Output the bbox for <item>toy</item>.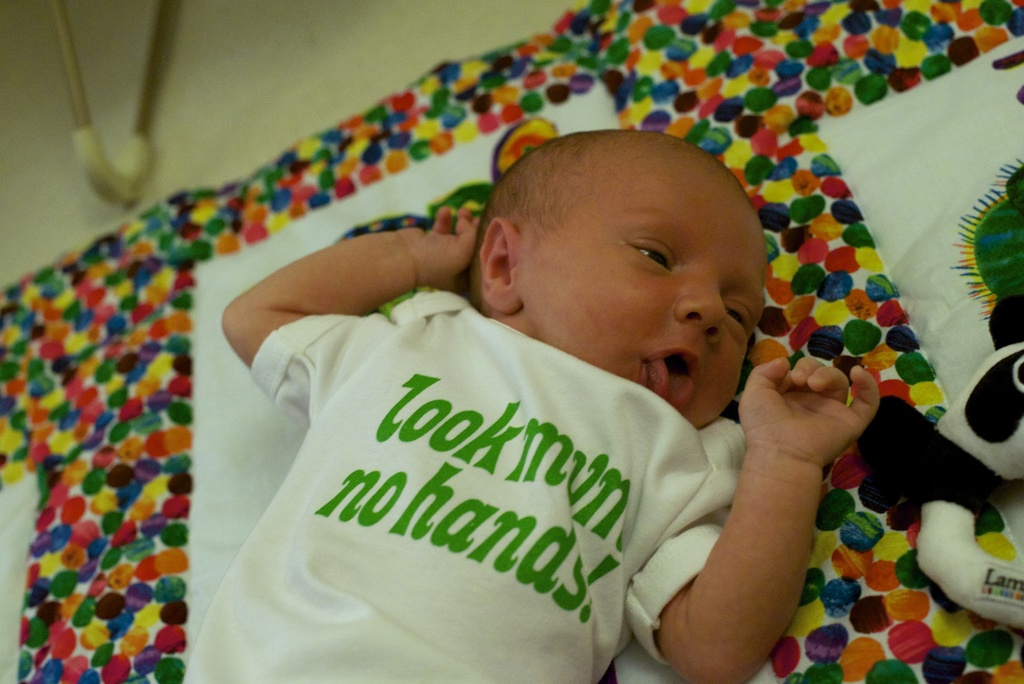
crop(852, 293, 1023, 631).
